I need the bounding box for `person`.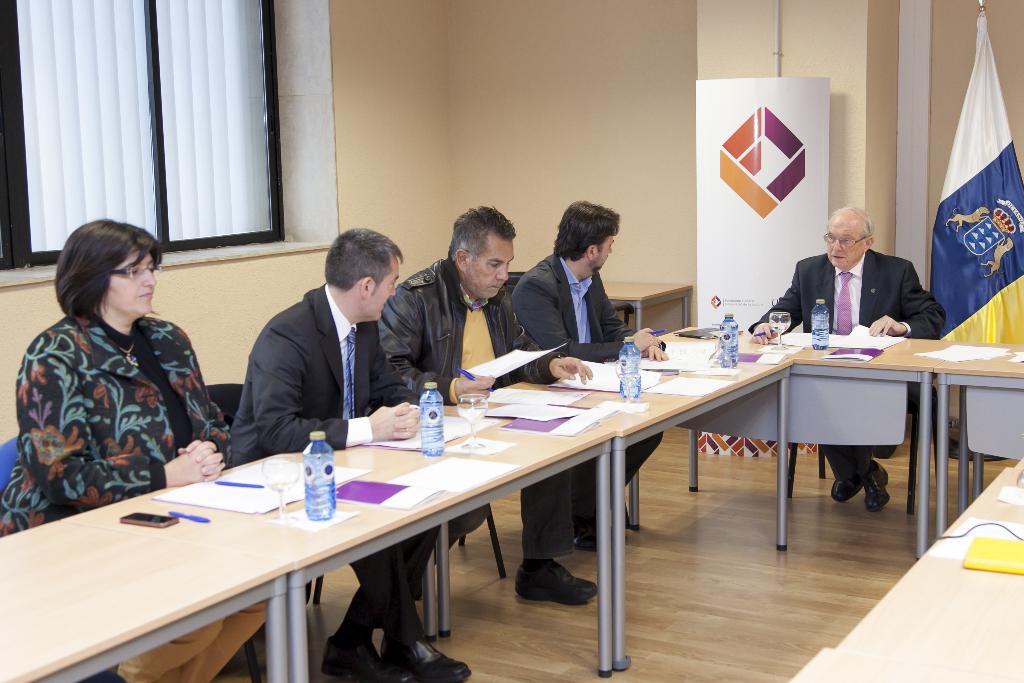
Here it is: bbox=[226, 231, 475, 682].
